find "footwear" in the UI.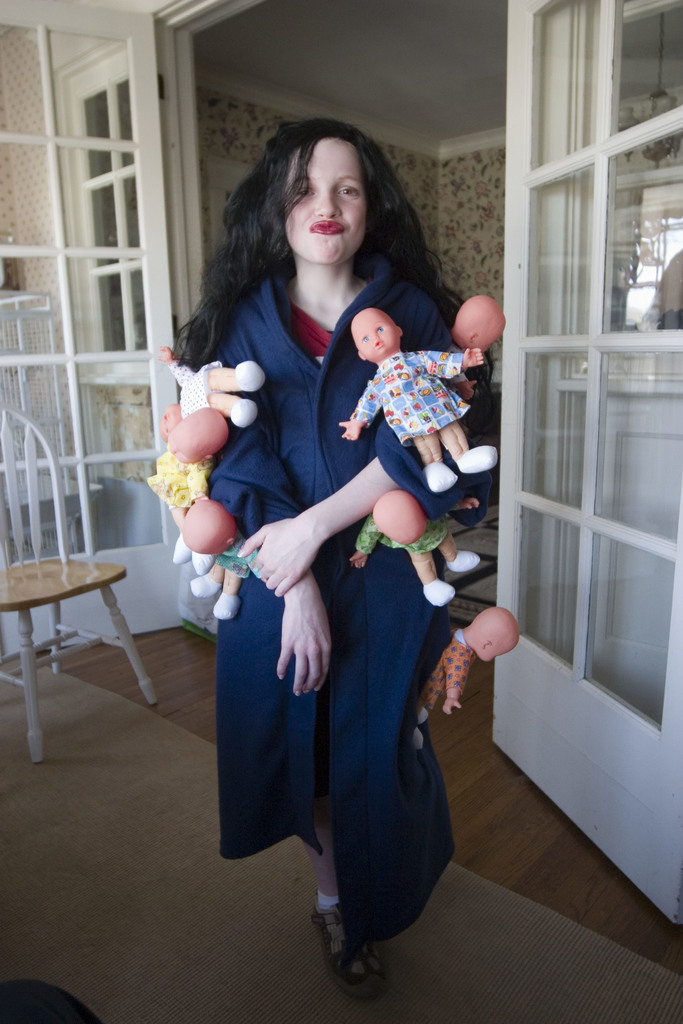
UI element at <bbox>422, 461, 455, 490</bbox>.
